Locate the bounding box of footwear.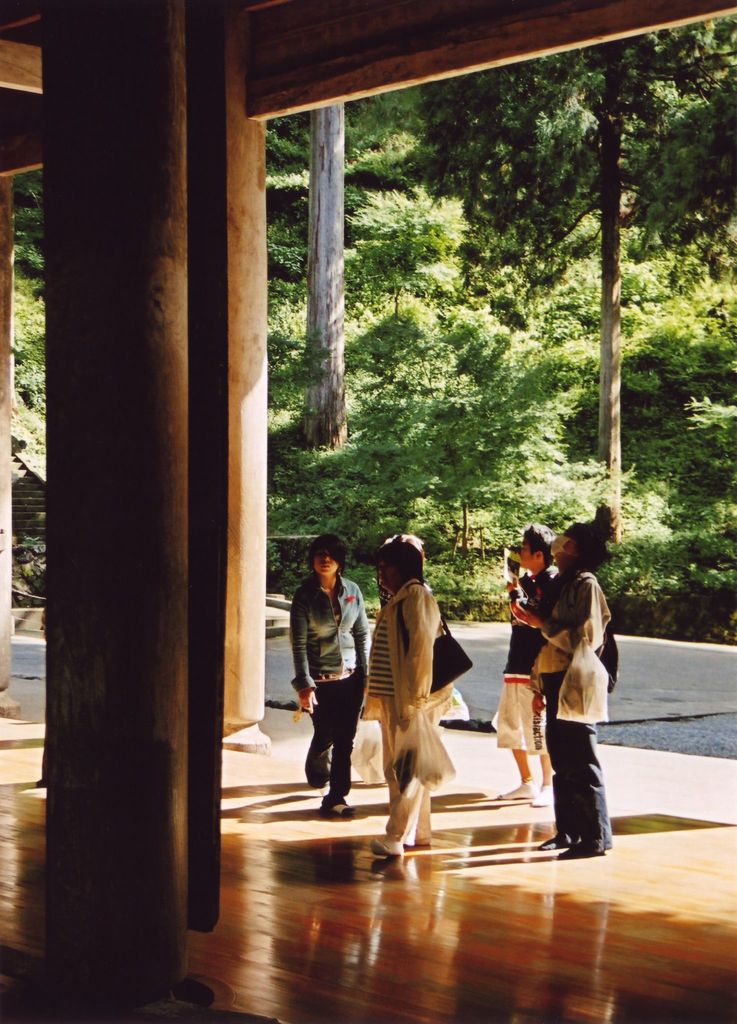
Bounding box: crop(558, 842, 601, 858).
